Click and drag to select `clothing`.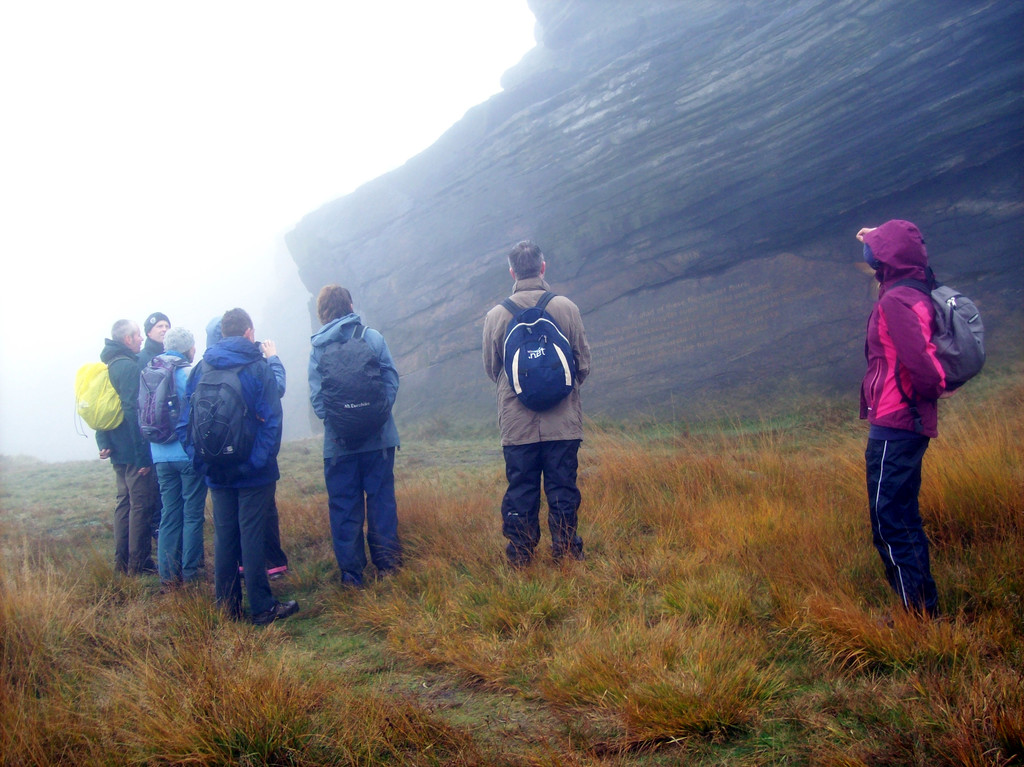
Selection: [left=854, top=217, right=955, bottom=629].
